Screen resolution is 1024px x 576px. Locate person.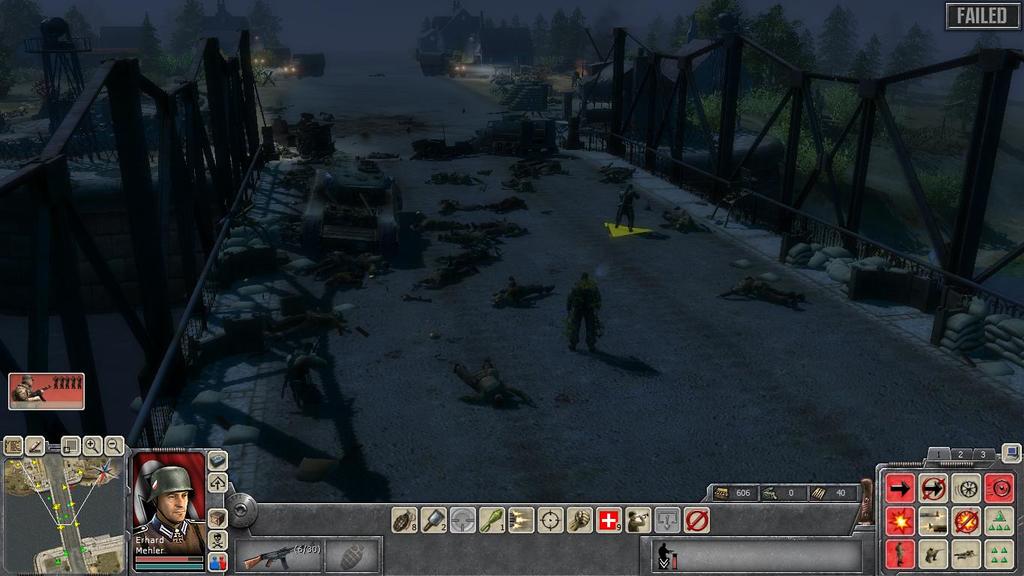
{"x1": 406, "y1": 260, "x2": 474, "y2": 293}.
